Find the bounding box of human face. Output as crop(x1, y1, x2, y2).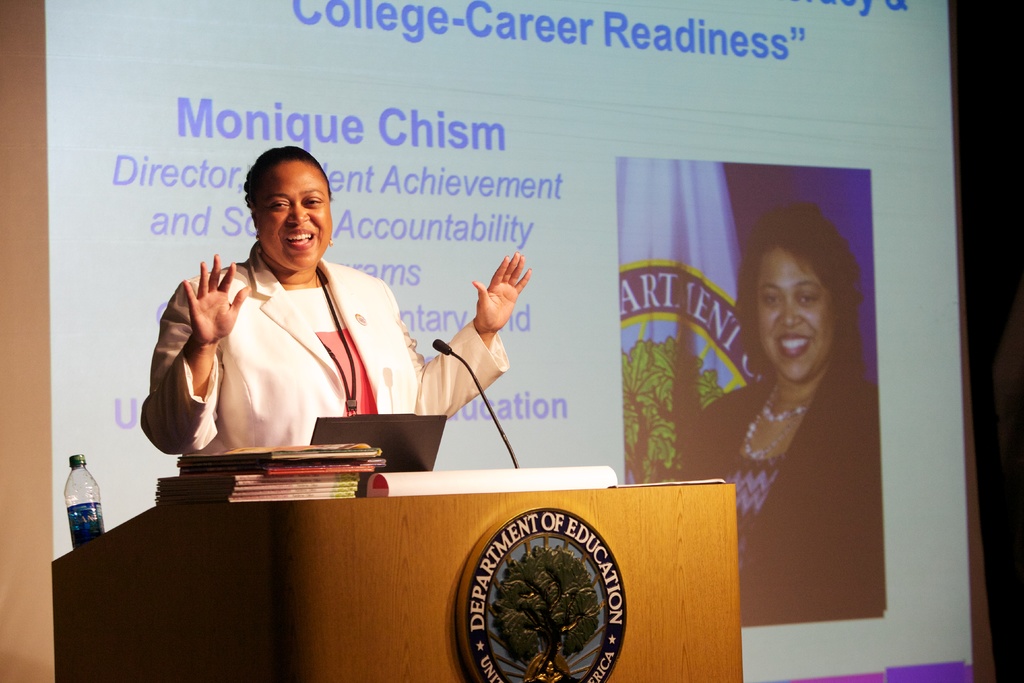
crop(747, 242, 837, 385).
